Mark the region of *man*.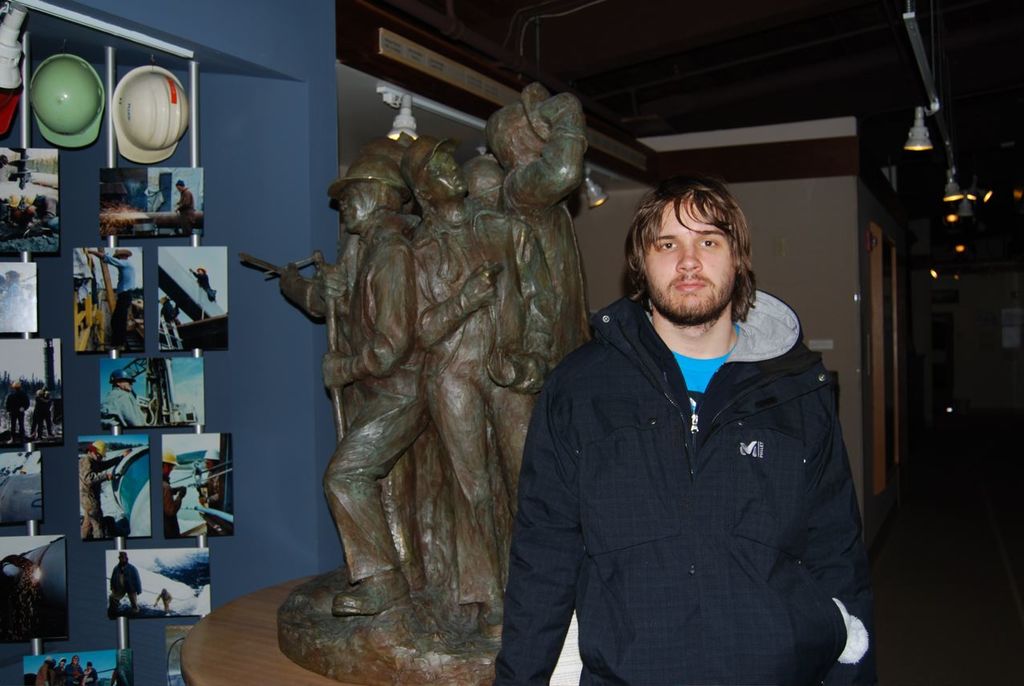
Region: detection(75, 442, 129, 539).
